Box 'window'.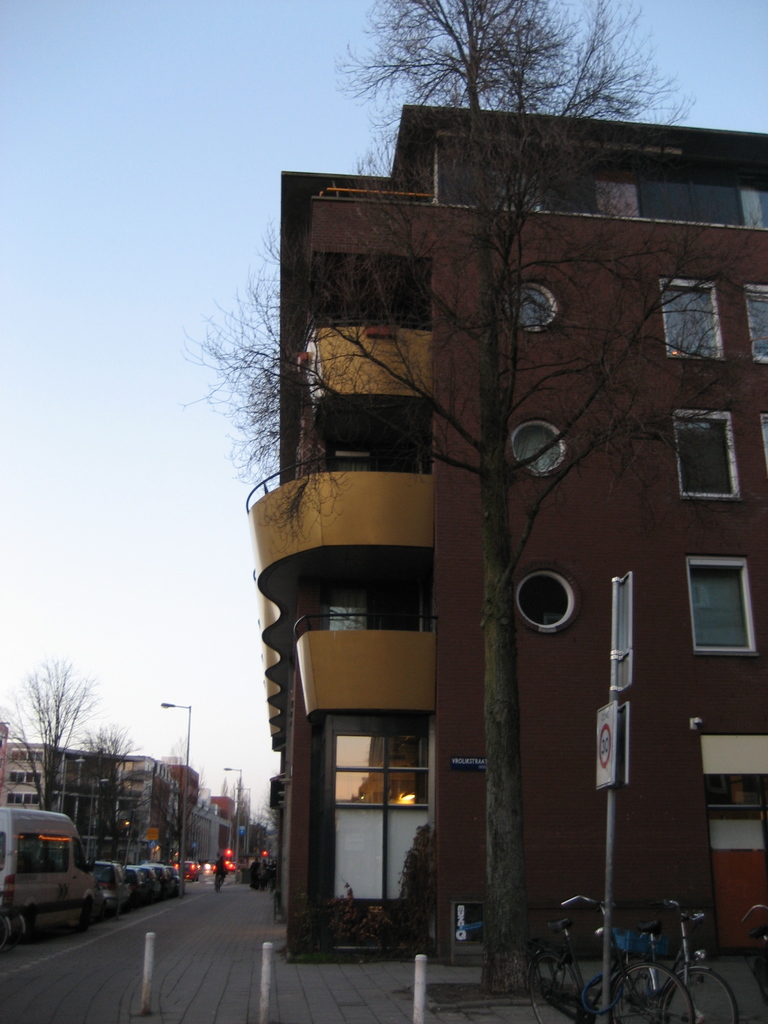
BBox(744, 285, 767, 366).
